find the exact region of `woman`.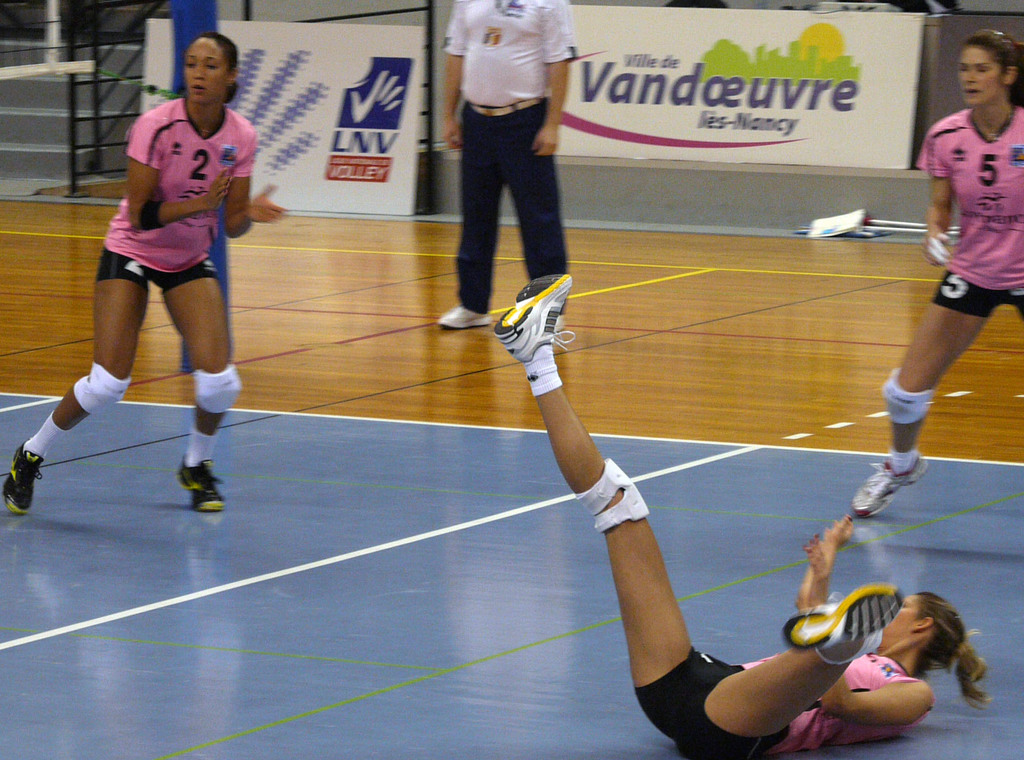
Exact region: {"x1": 490, "y1": 271, "x2": 1000, "y2": 759}.
